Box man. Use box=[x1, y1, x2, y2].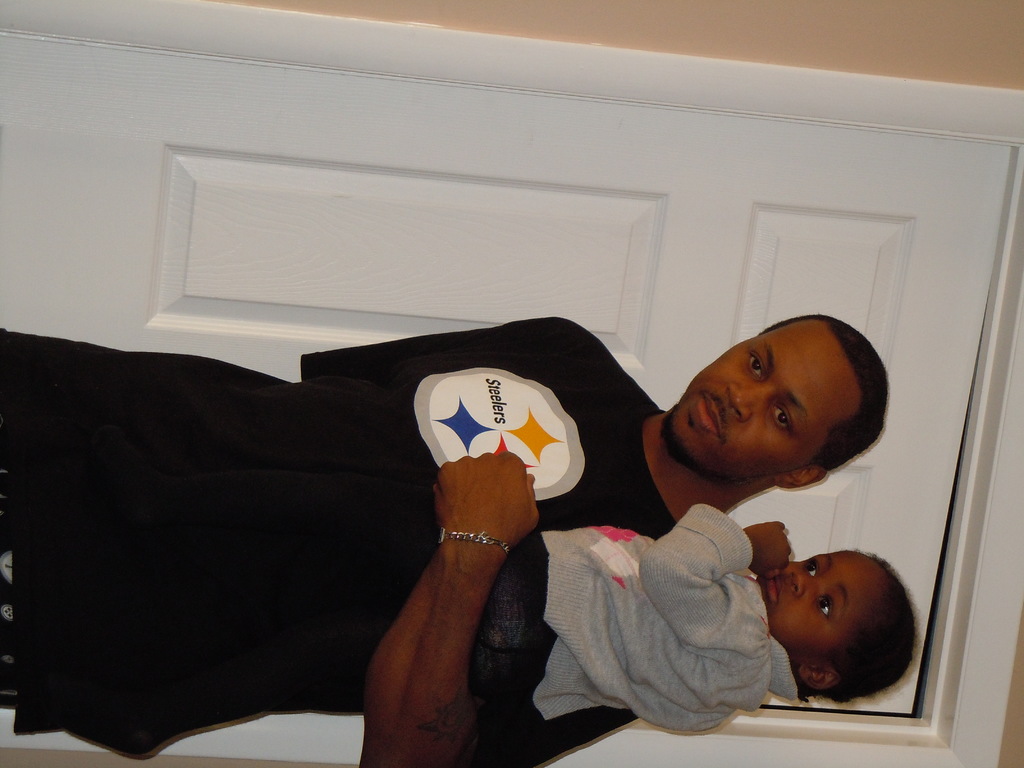
box=[0, 305, 882, 767].
